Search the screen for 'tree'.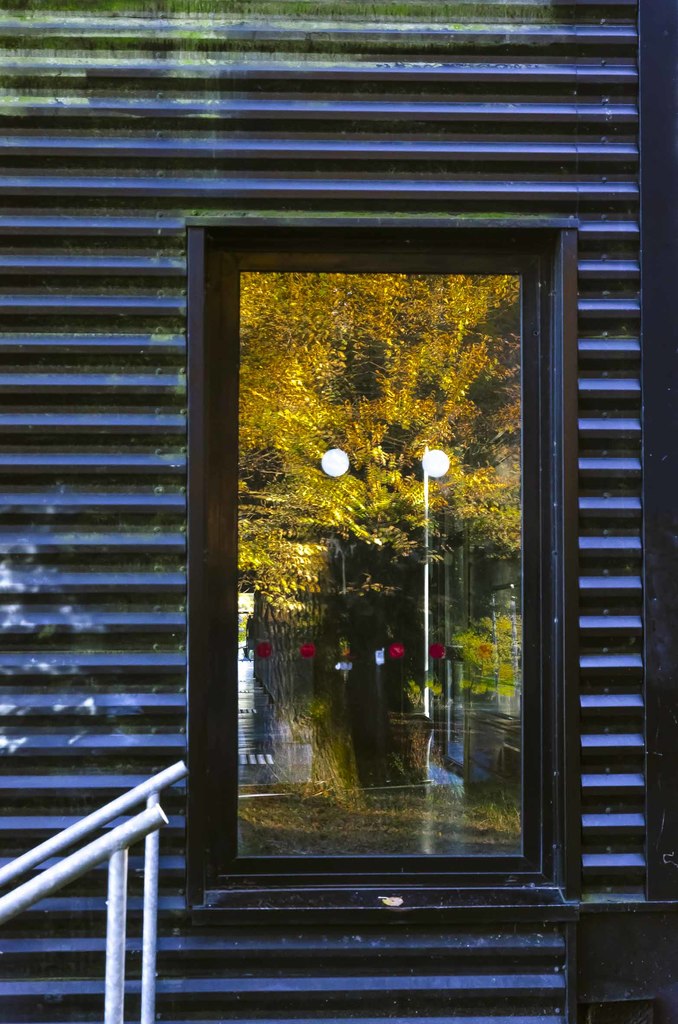
Found at pyautogui.locateOnScreen(232, 273, 526, 634).
